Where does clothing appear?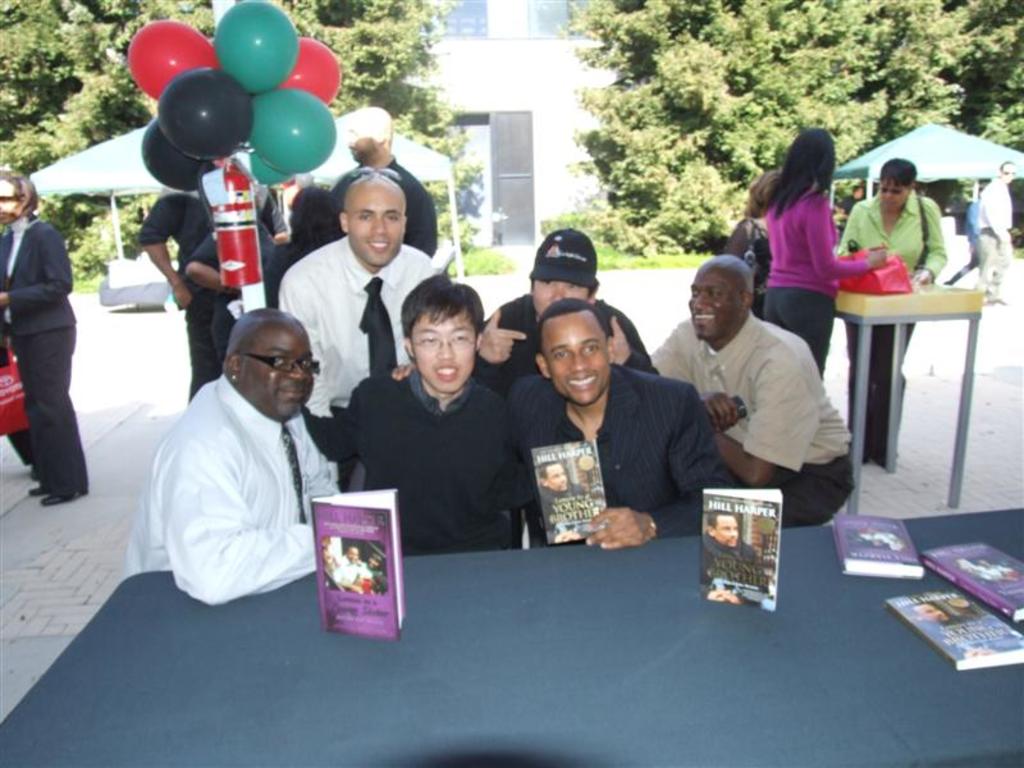
Appears at 512:364:740:540.
